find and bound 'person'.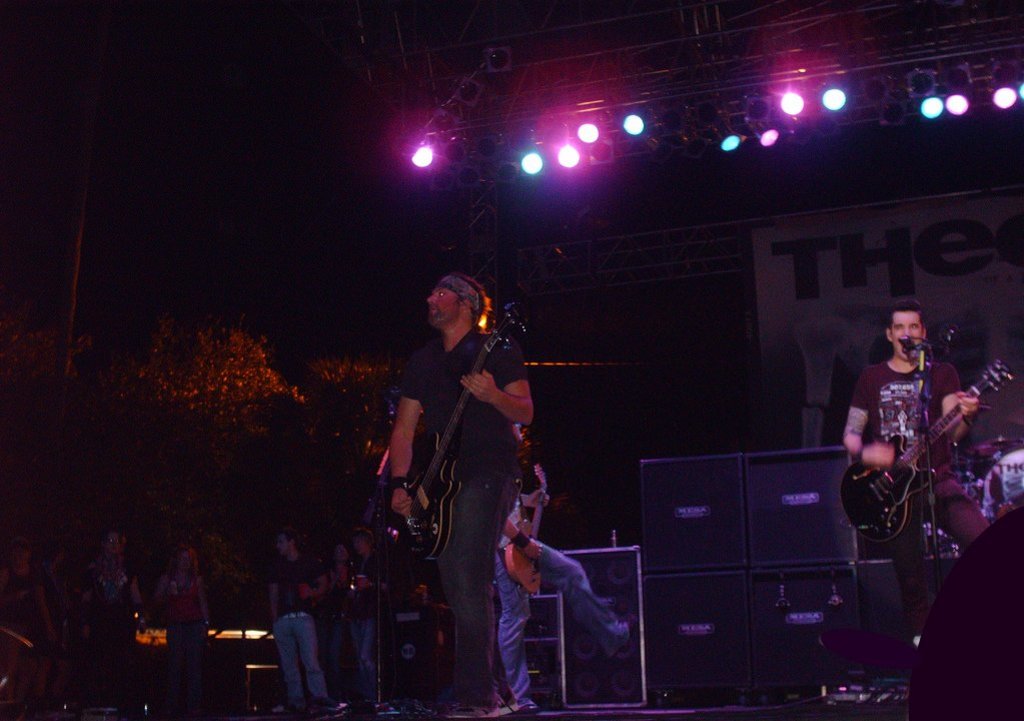
Bound: <region>265, 528, 337, 712</region>.
